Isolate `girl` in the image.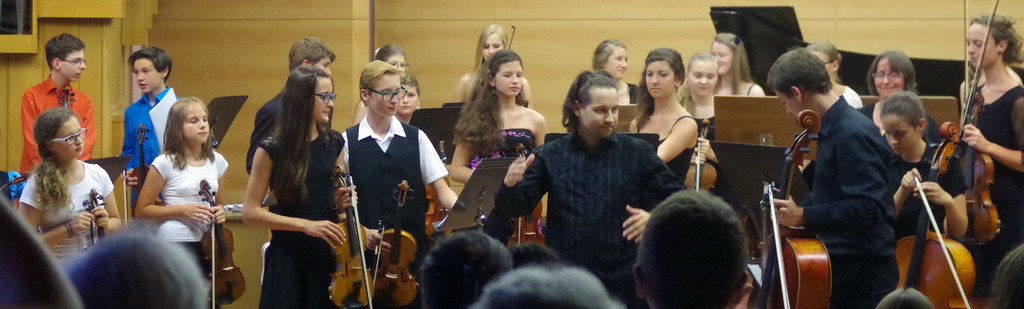
Isolated region: rect(588, 33, 647, 106).
